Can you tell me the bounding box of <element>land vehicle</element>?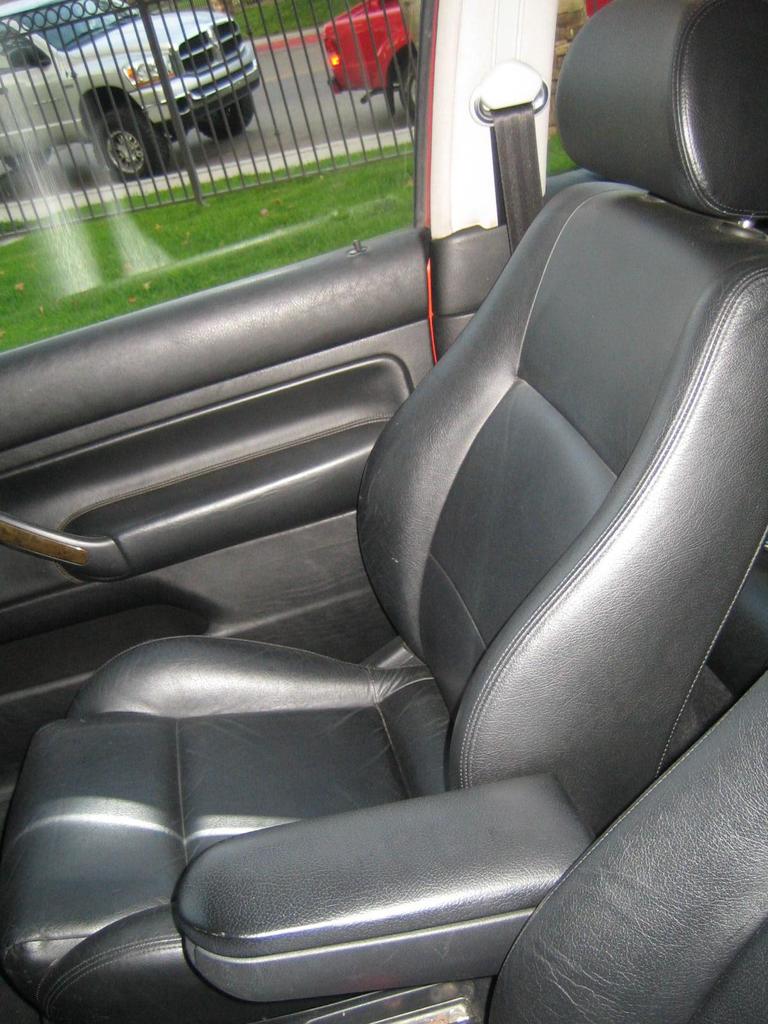
{"left": 0, "top": 0, "right": 262, "bottom": 179}.
